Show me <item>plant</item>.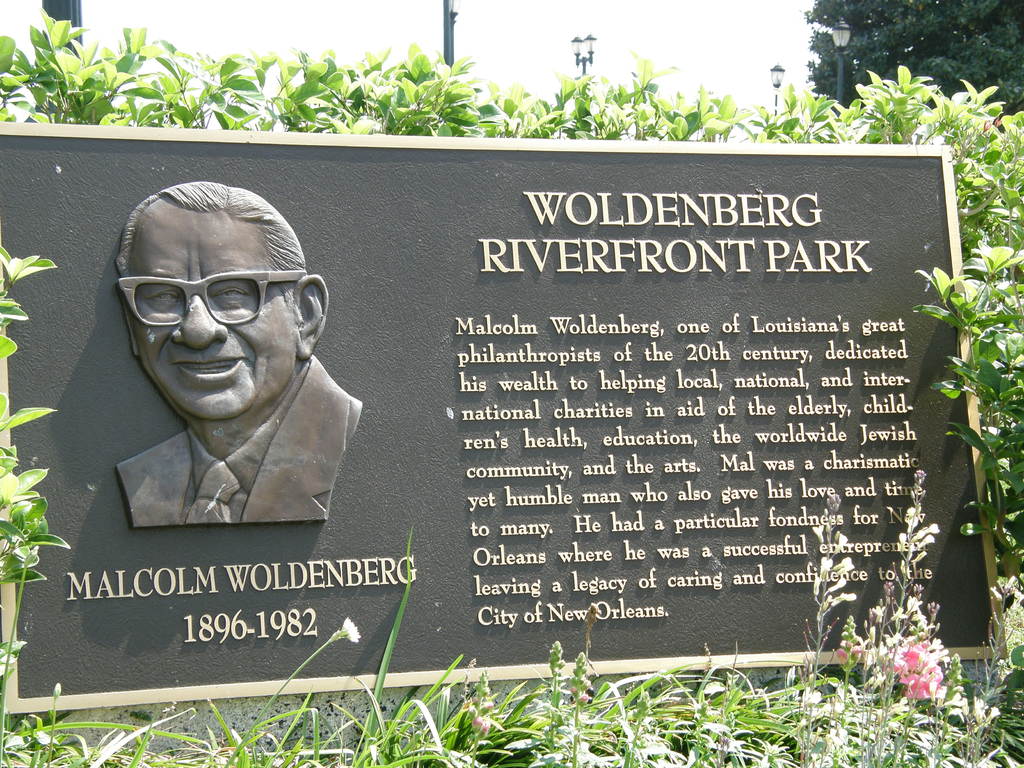
<item>plant</item> is here: 0,245,76,675.
